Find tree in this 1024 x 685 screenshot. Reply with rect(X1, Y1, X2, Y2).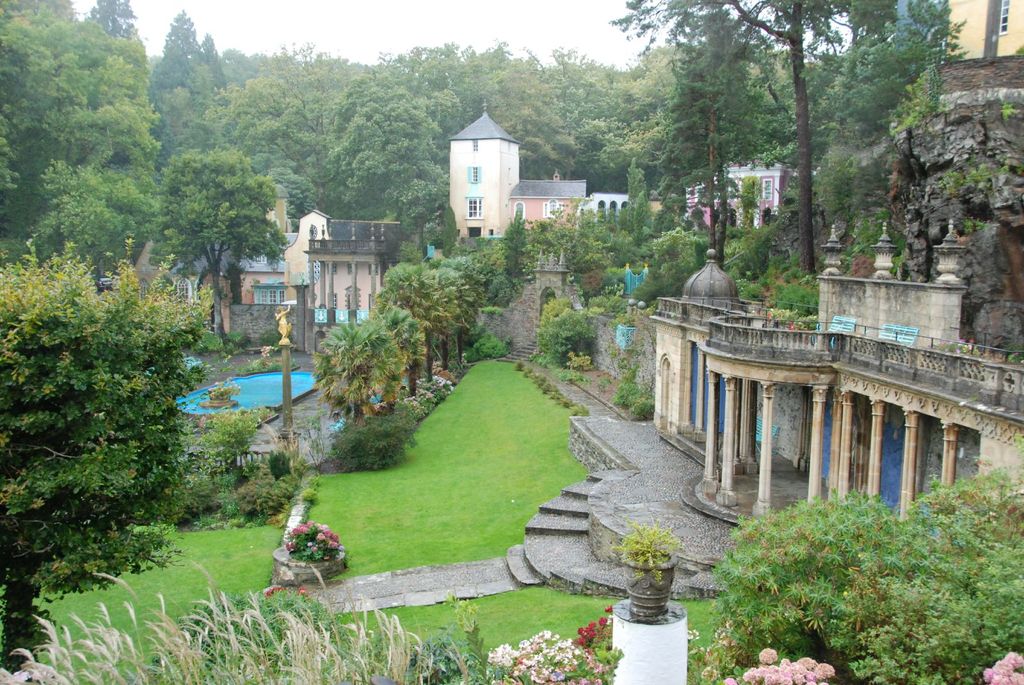
rect(855, 462, 1023, 675).
